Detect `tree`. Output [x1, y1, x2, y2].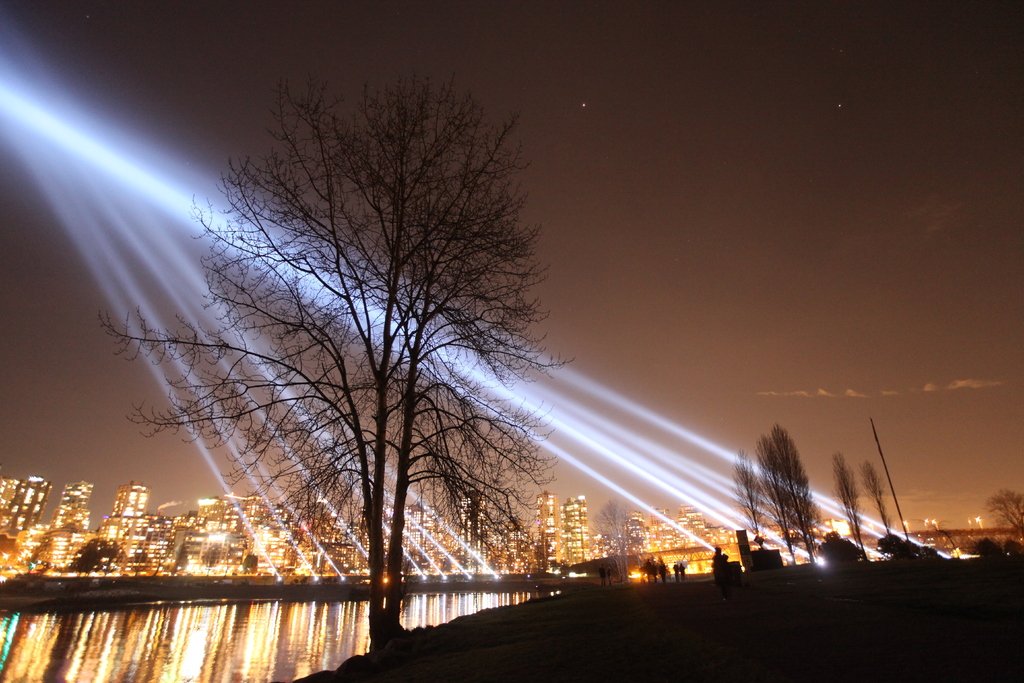
[756, 432, 800, 564].
